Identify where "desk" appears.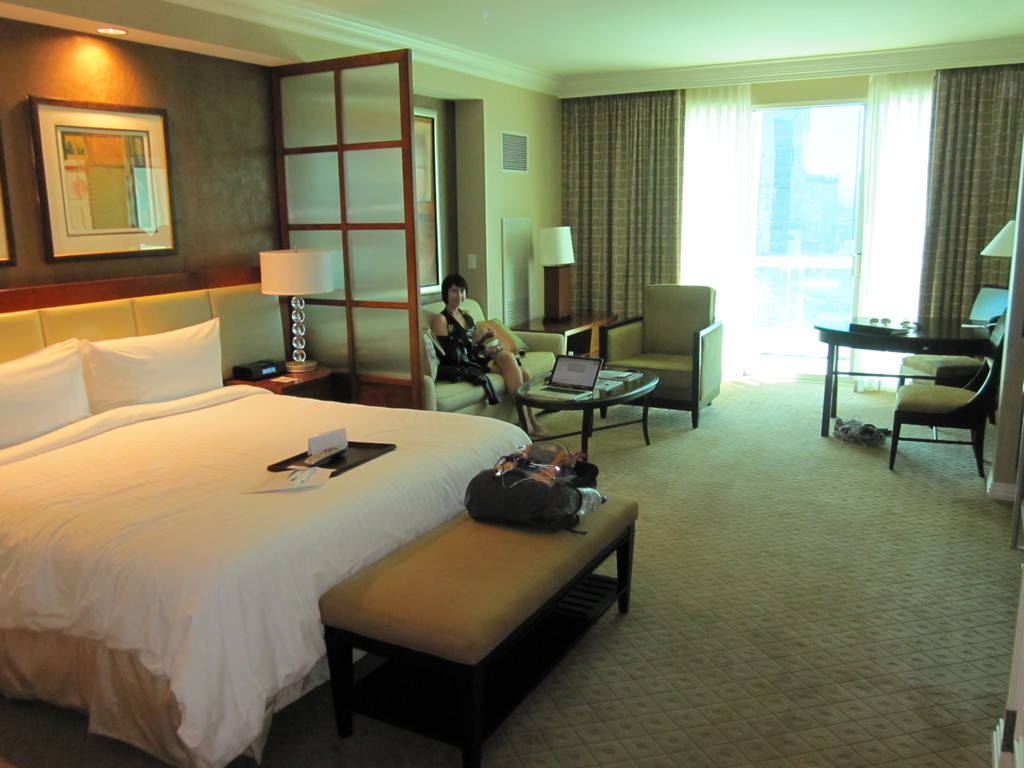
Appears at <box>800,311,1012,473</box>.
